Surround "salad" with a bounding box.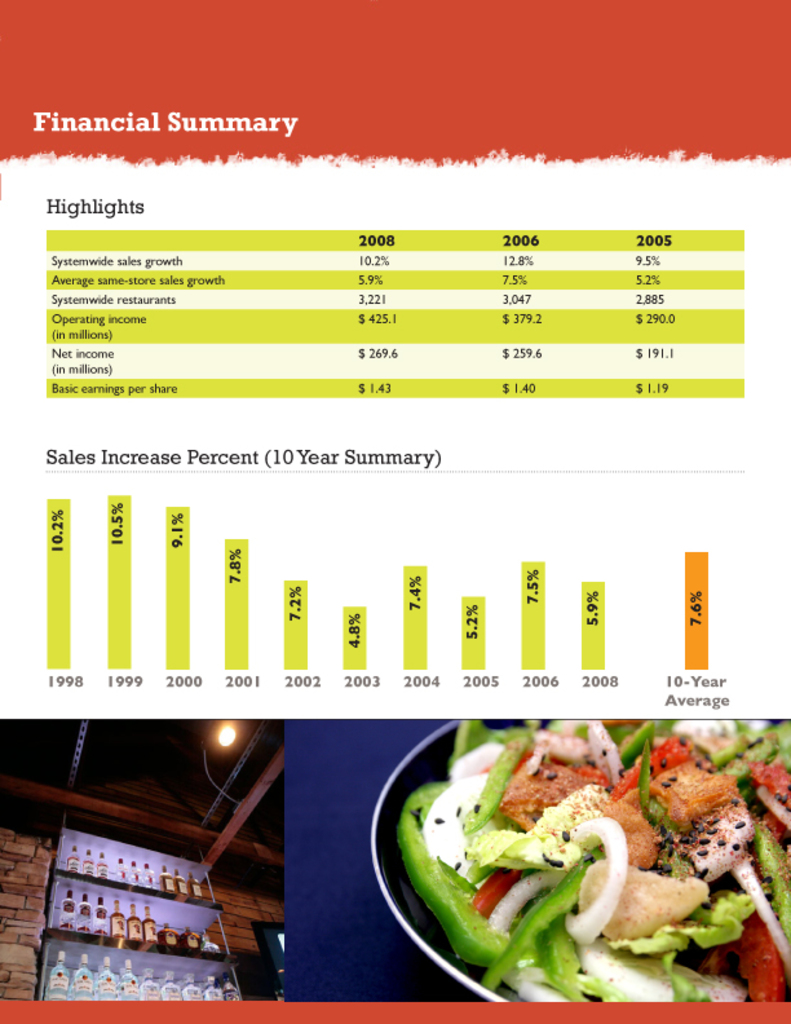
x1=368, y1=731, x2=790, y2=1005.
